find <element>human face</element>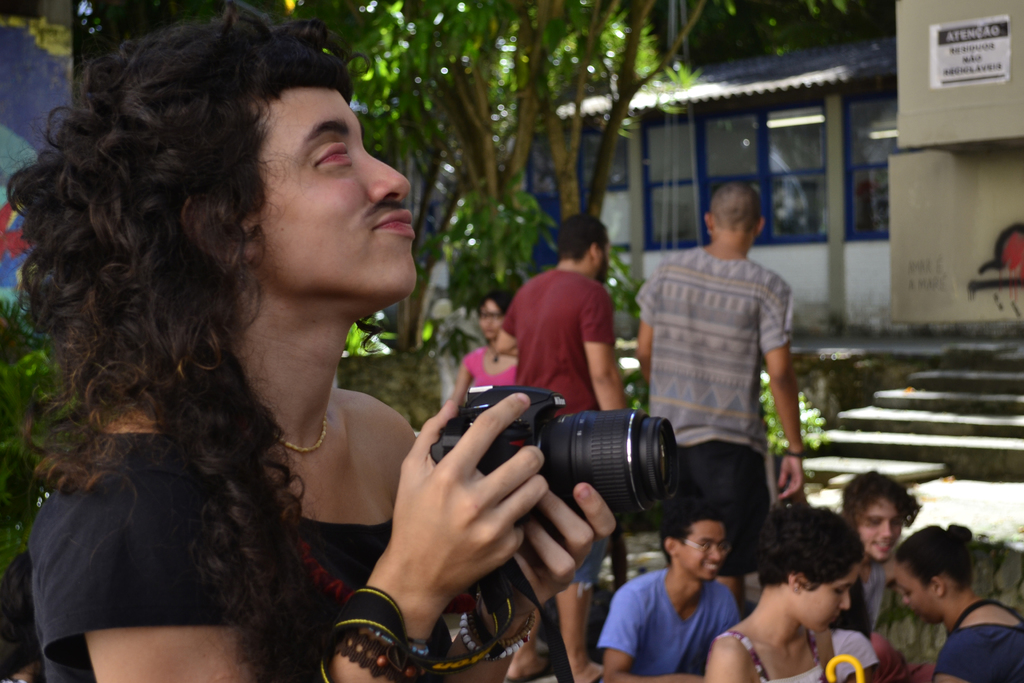
[x1=810, y1=558, x2=858, y2=636]
